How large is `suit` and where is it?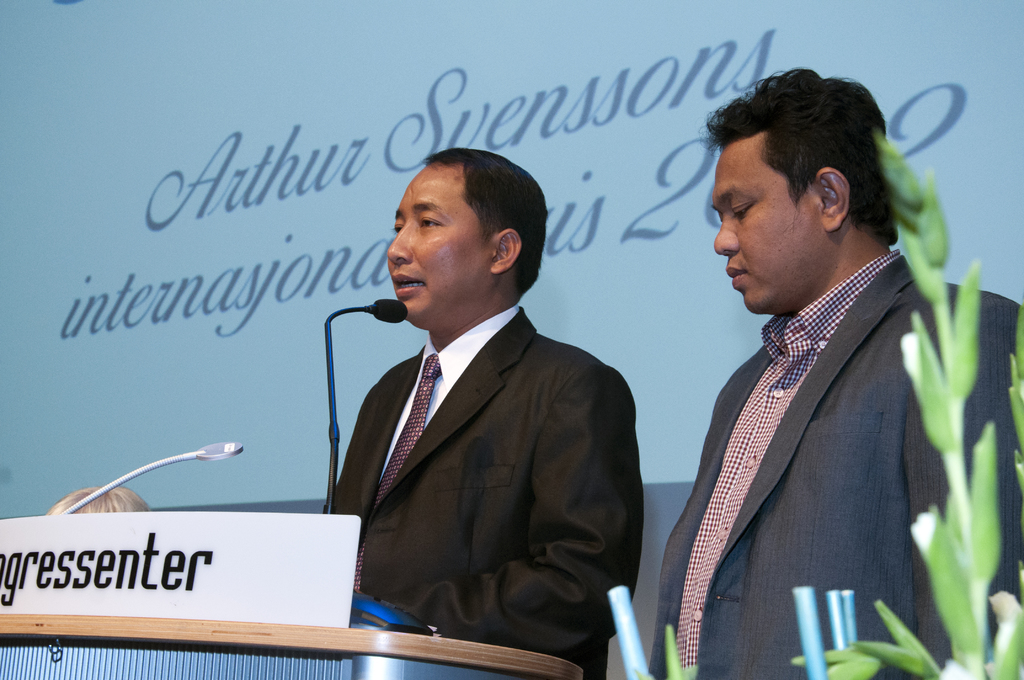
Bounding box: bbox(321, 204, 660, 654).
